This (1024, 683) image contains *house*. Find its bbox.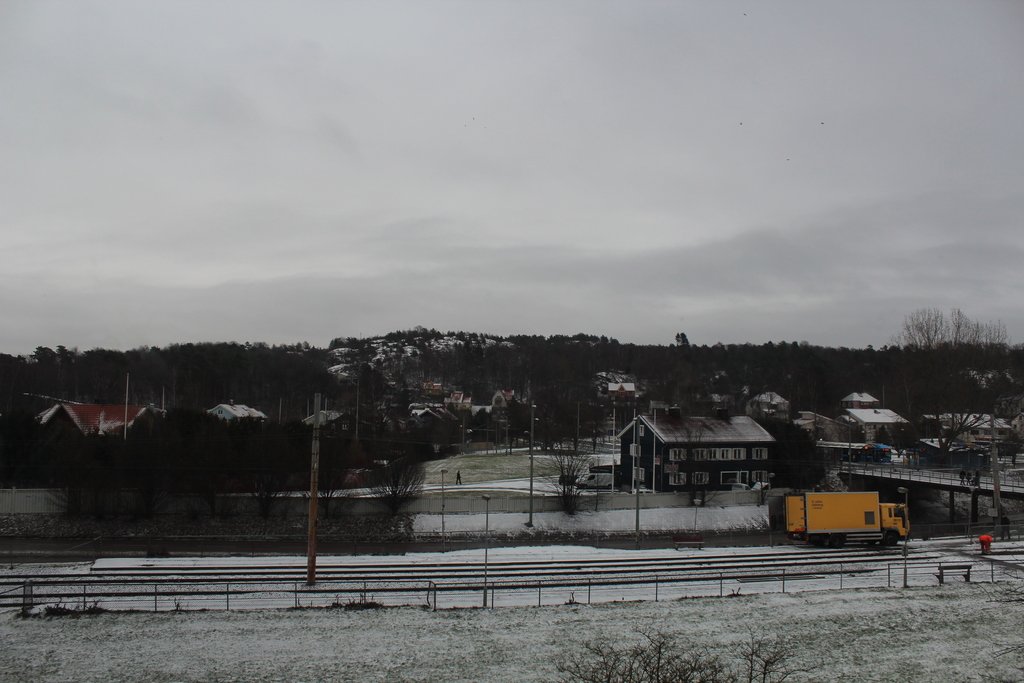
bbox=(921, 434, 970, 463).
